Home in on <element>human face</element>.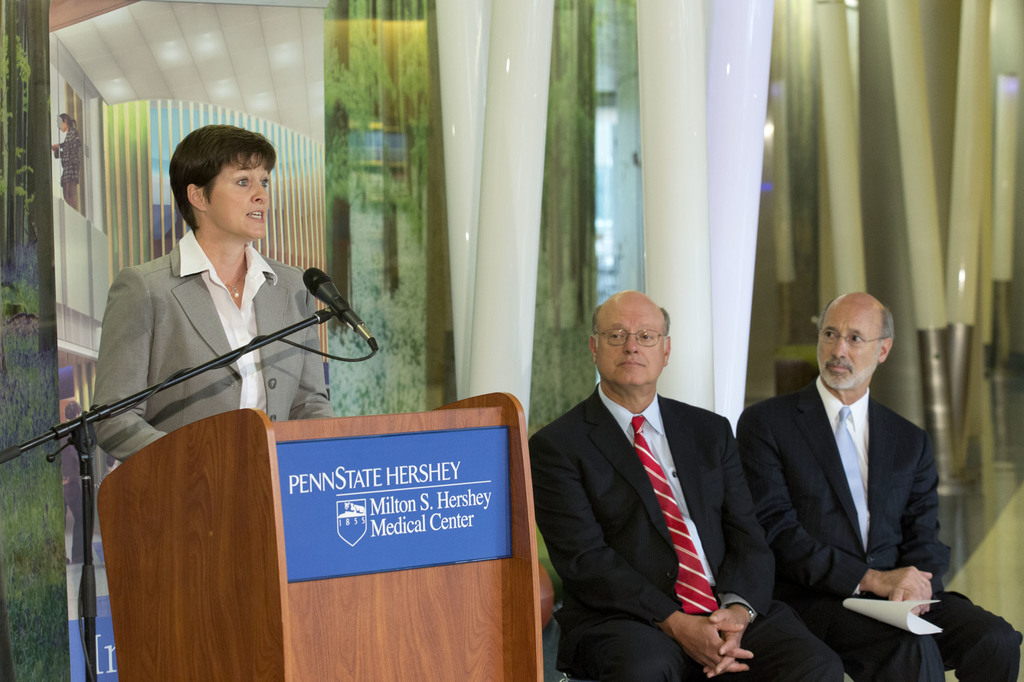
Homed in at region(598, 293, 669, 390).
